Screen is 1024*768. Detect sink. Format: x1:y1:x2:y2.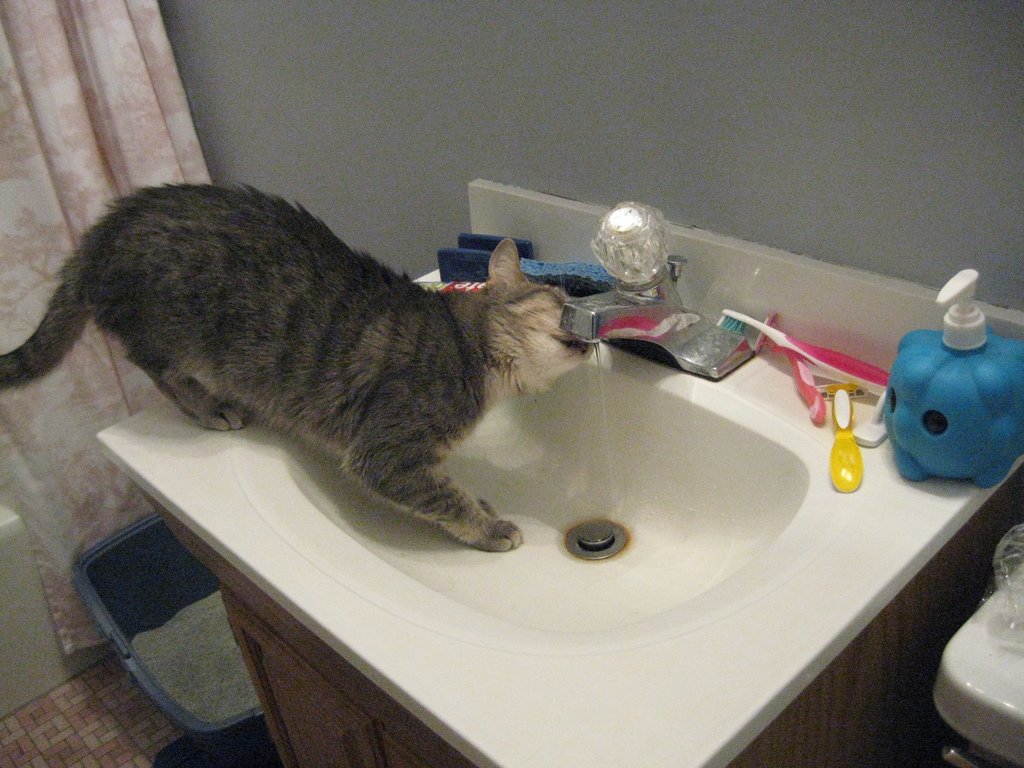
234:112:1021:747.
